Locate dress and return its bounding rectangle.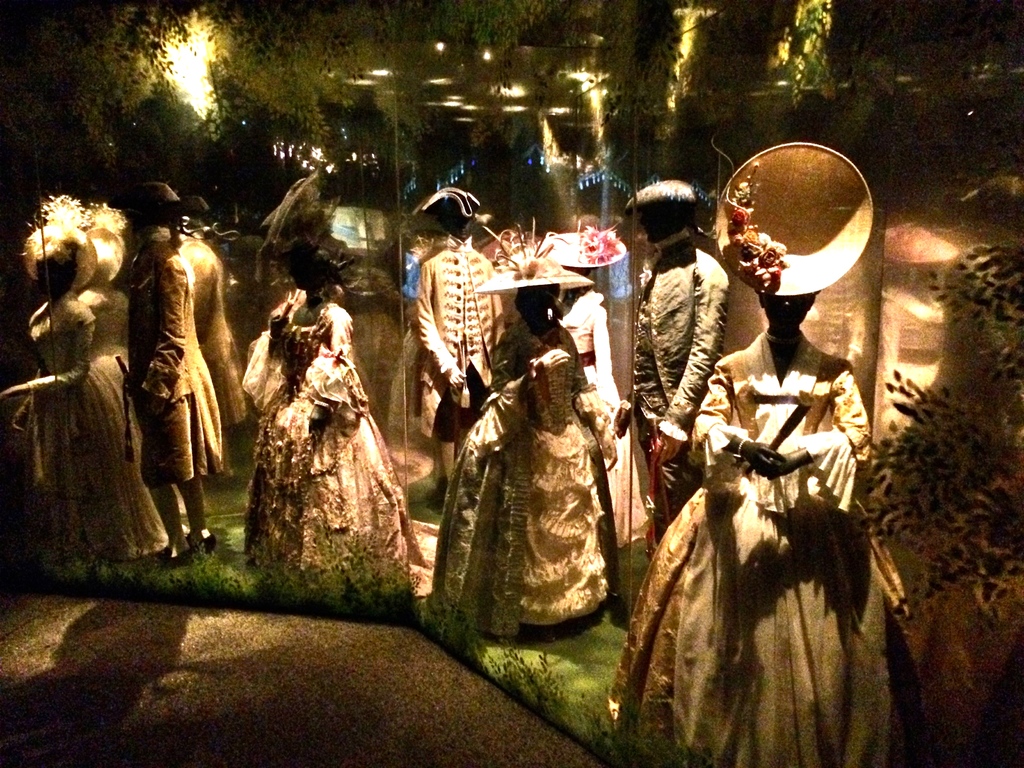
detection(429, 319, 617, 637).
